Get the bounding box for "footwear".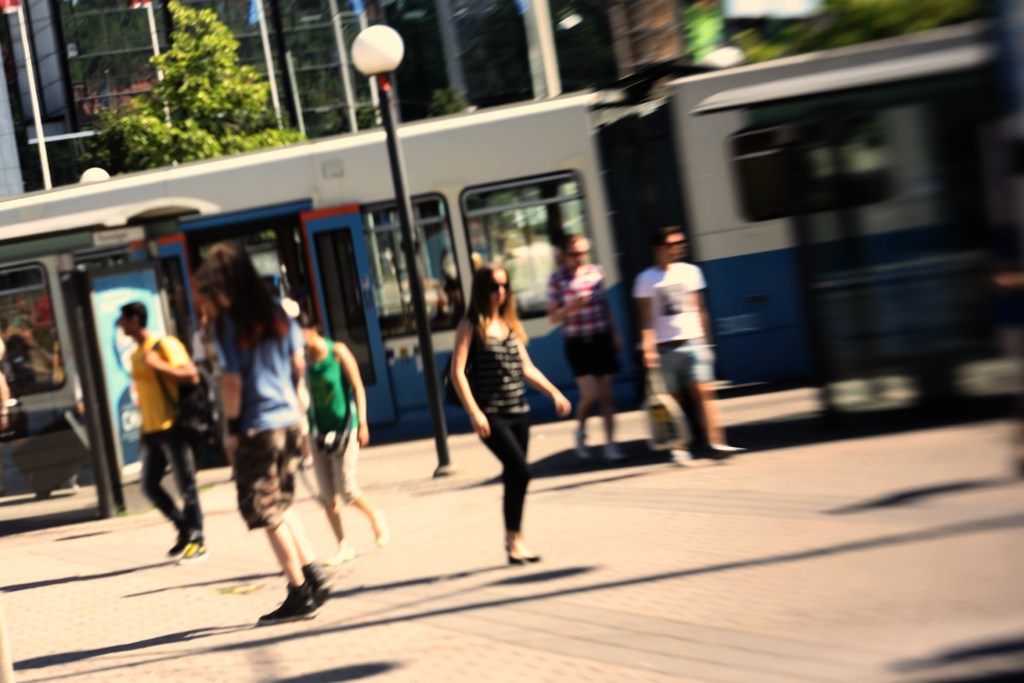
select_region(329, 545, 348, 566).
